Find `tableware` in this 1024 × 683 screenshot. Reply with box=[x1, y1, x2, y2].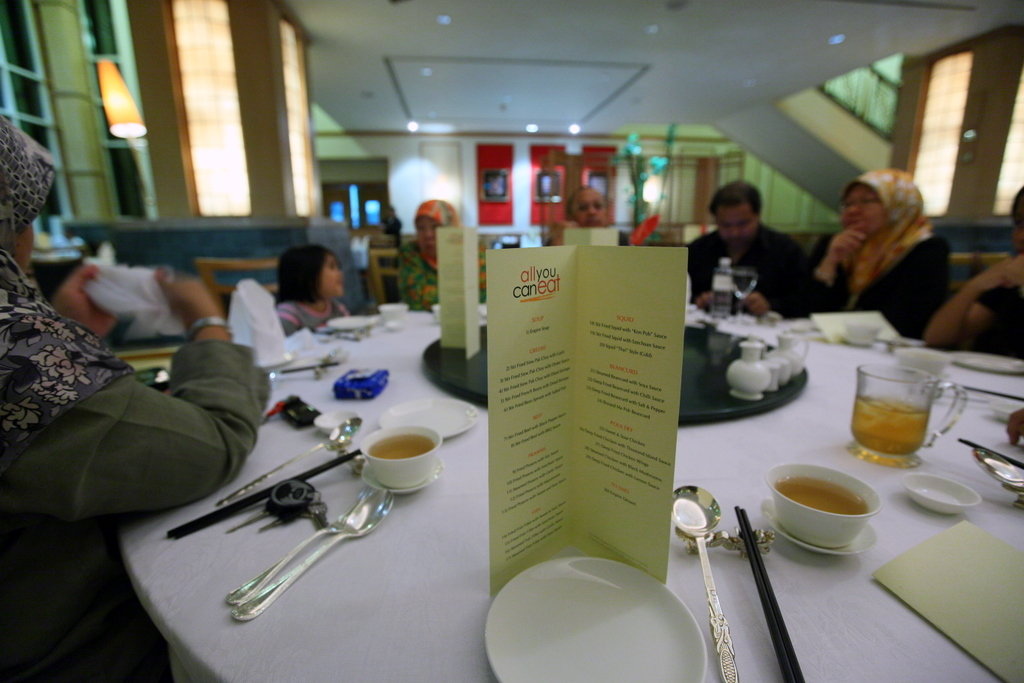
box=[381, 394, 493, 447].
